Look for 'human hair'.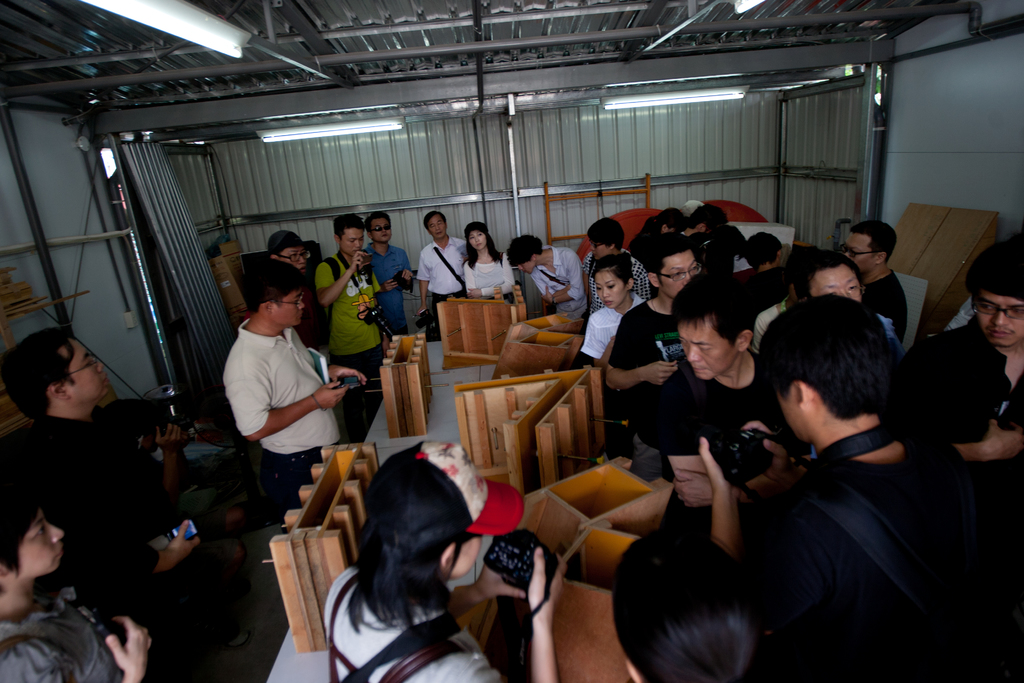
Found: detection(266, 229, 305, 263).
